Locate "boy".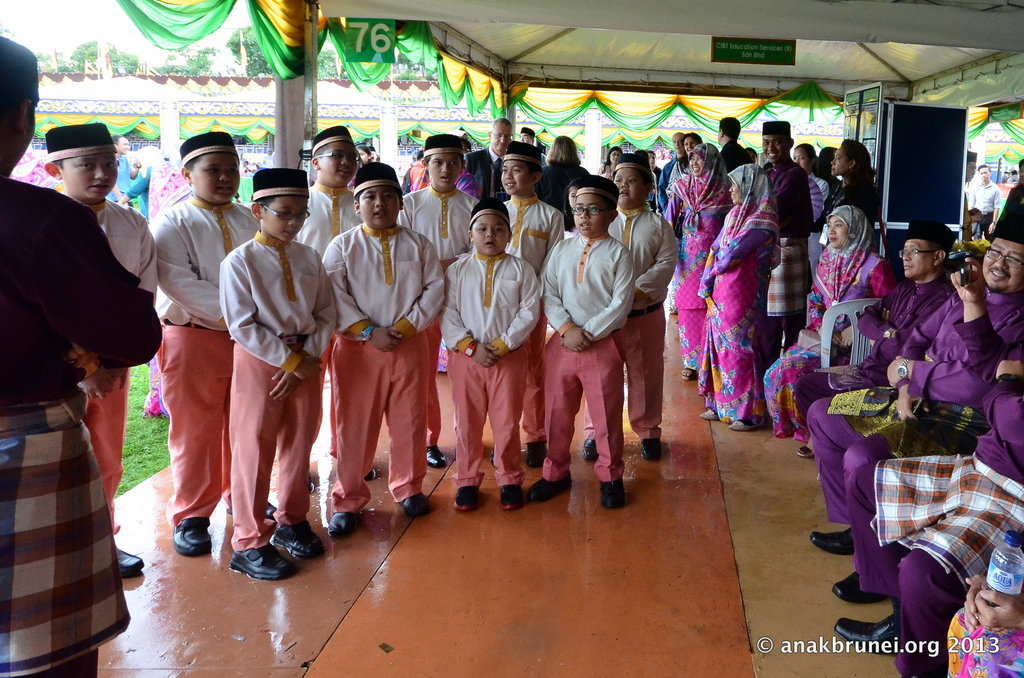
Bounding box: select_region(442, 213, 538, 511).
